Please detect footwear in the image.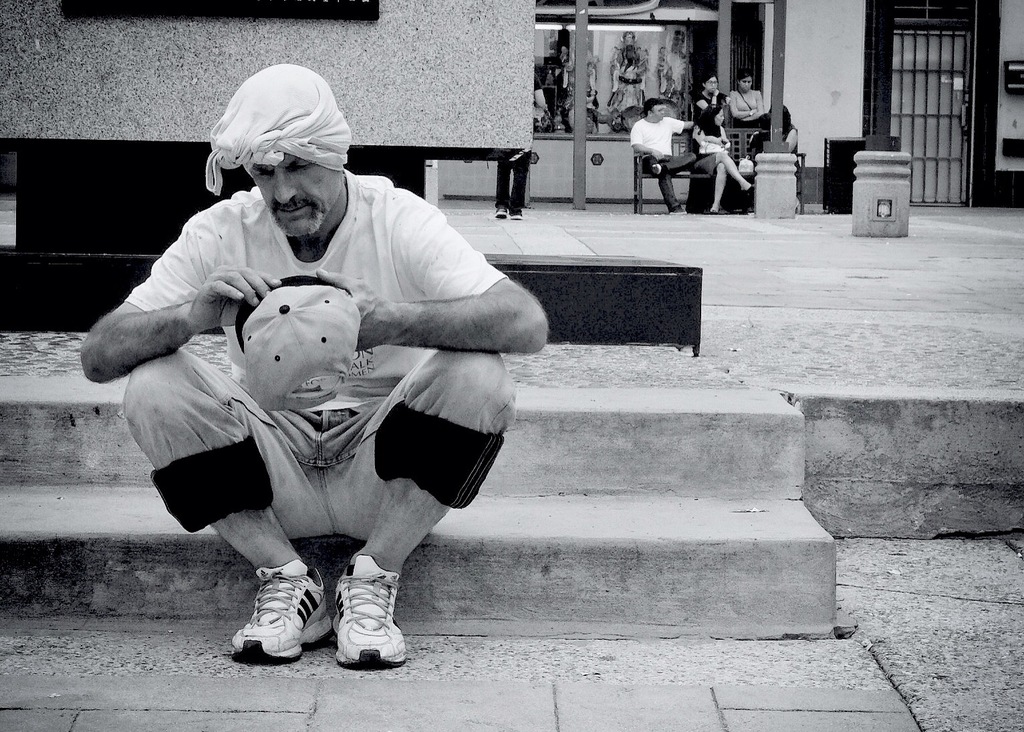
bbox=(336, 552, 409, 672).
